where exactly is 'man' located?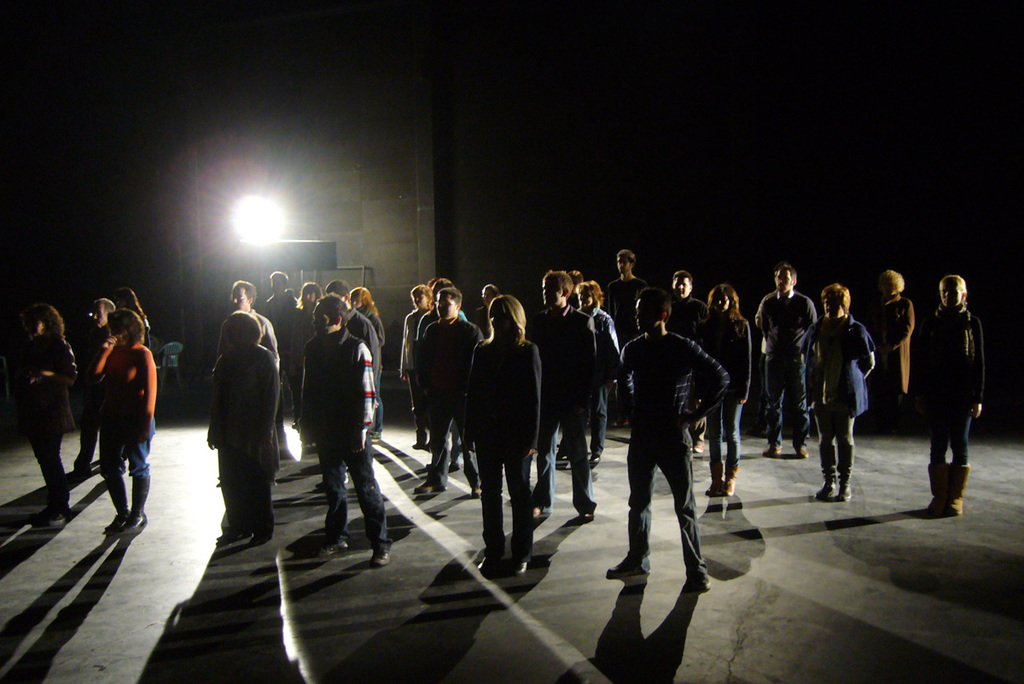
Its bounding box is bbox=[755, 263, 818, 458].
